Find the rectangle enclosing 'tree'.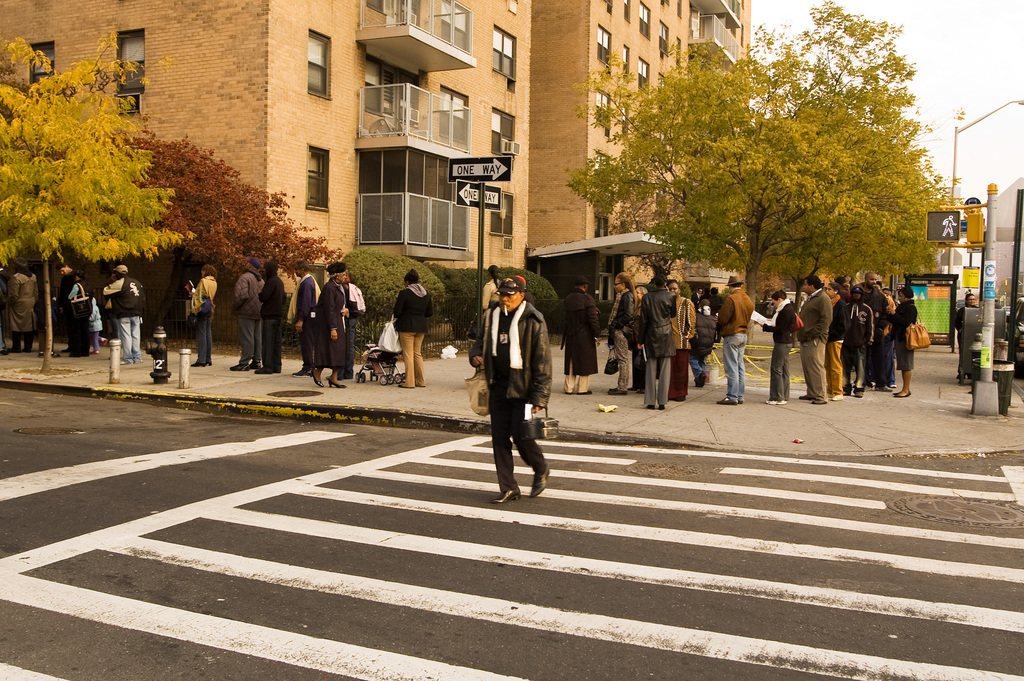
<region>0, 33, 196, 377</region>.
